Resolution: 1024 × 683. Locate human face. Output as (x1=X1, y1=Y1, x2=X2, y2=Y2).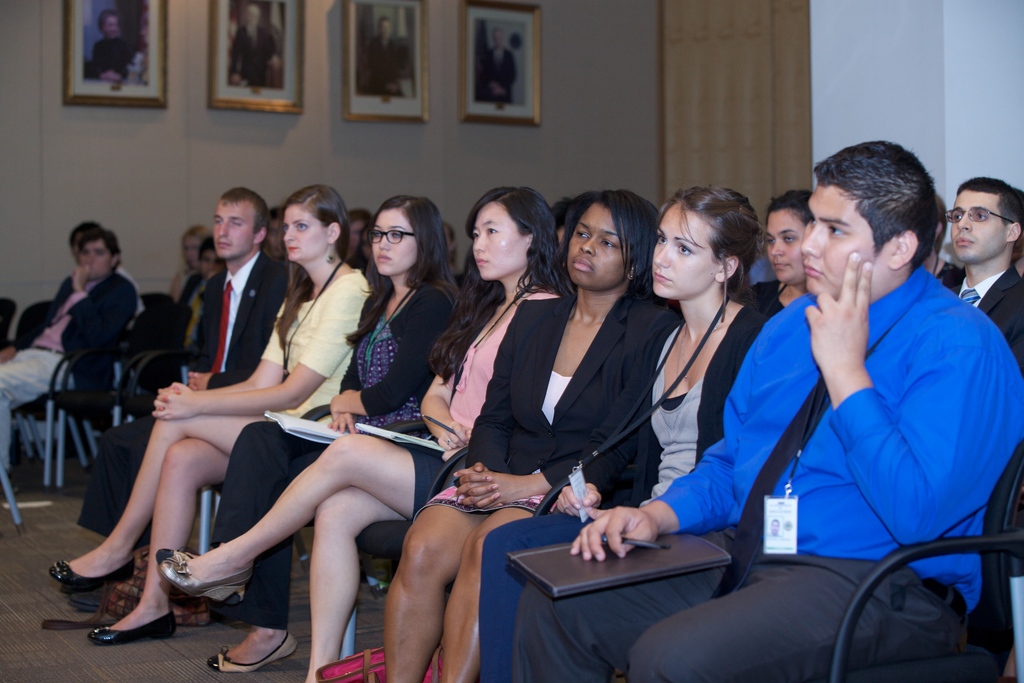
(x1=474, y1=209, x2=515, y2=277).
